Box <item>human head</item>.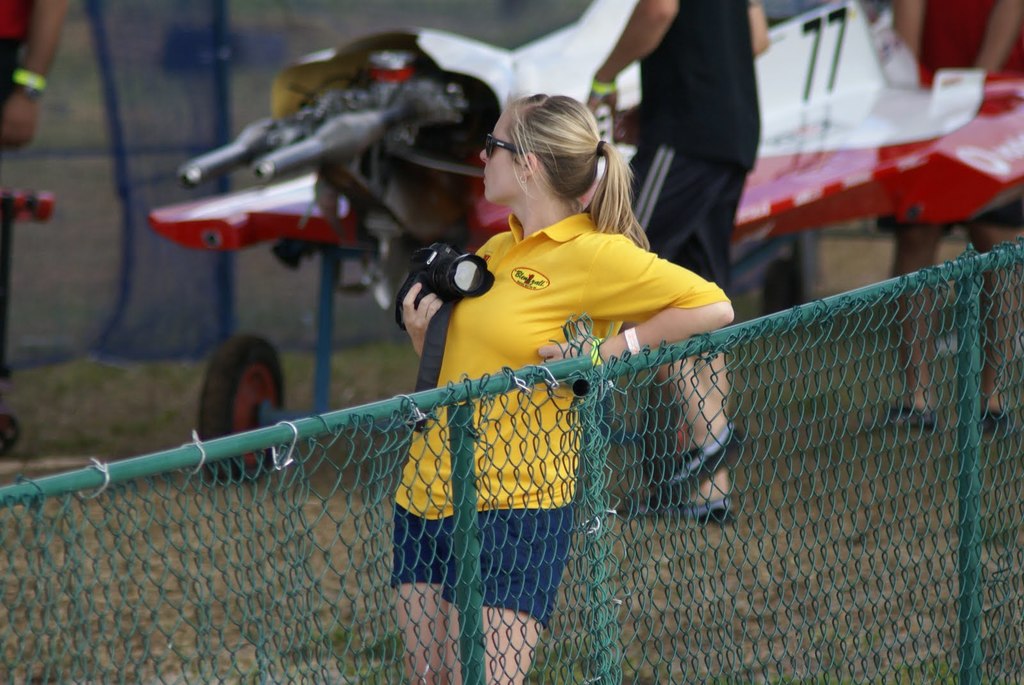
x1=477 y1=90 x2=609 y2=214.
